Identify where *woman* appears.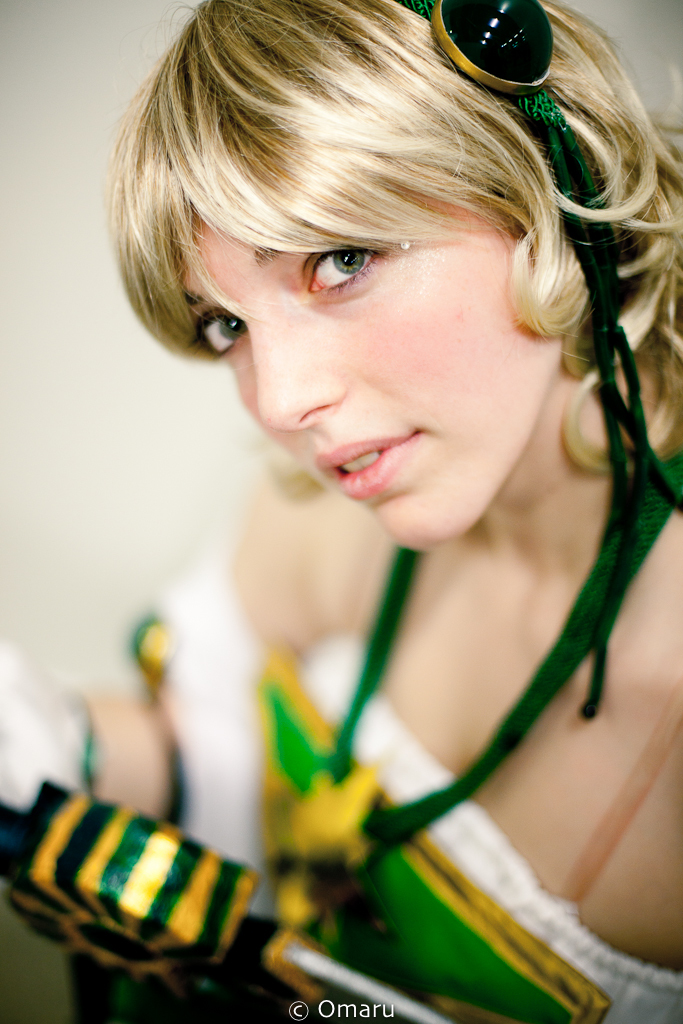
Appears at Rect(41, 26, 682, 959).
